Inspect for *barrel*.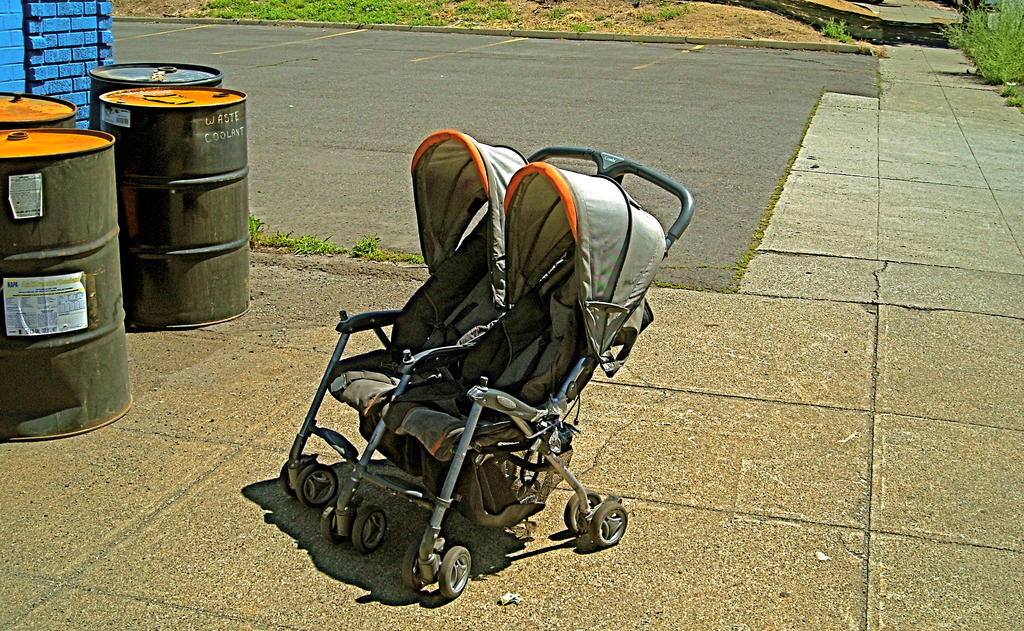
Inspection: 90/62/222/126.
